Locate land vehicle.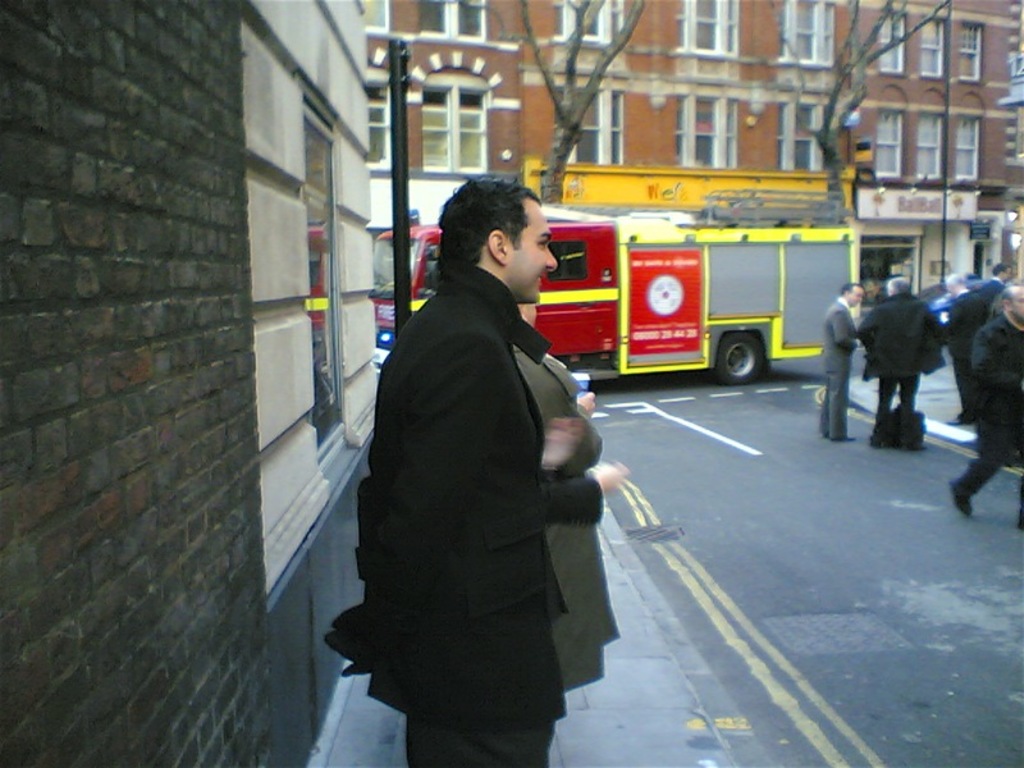
Bounding box: 369 220 439 353.
